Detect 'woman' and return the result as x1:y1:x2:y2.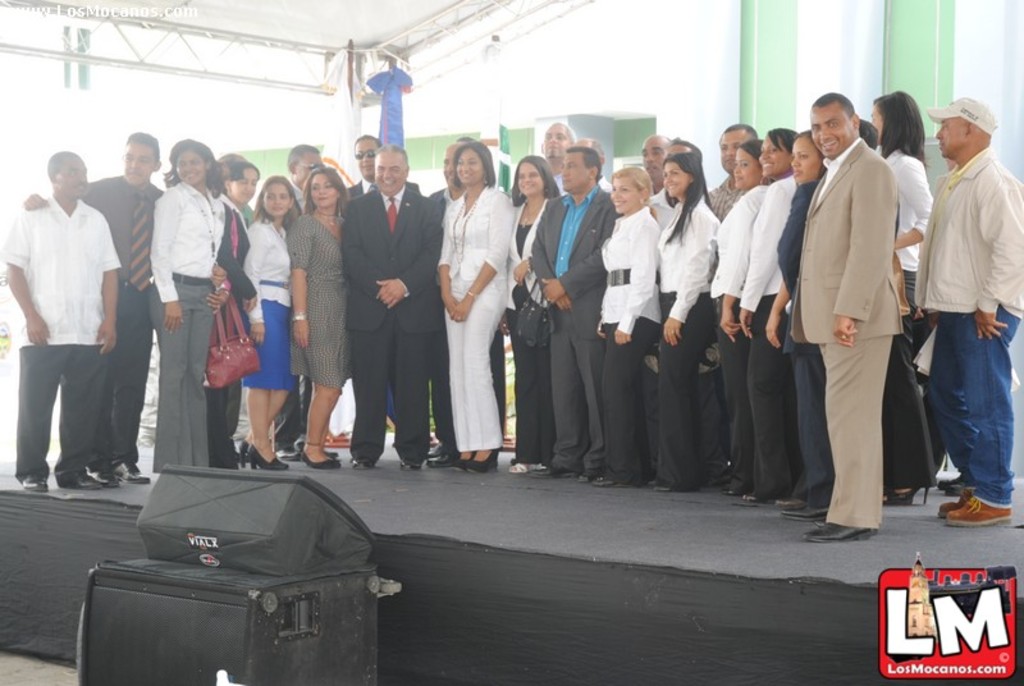
762:125:832:518.
